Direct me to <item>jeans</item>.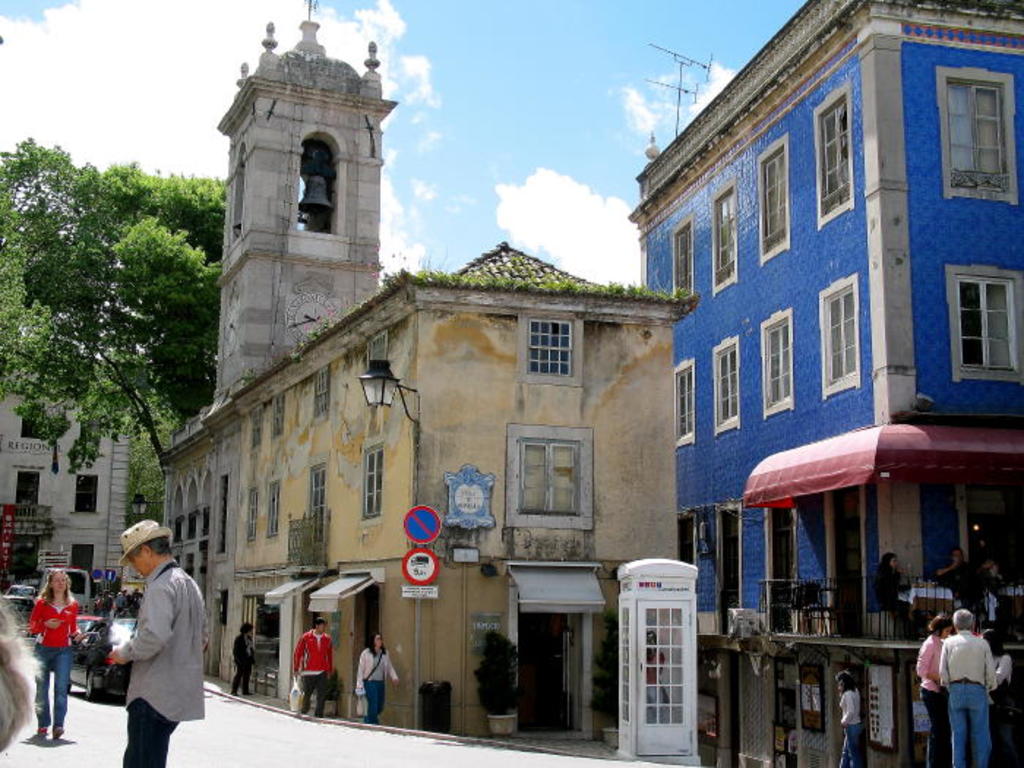
Direction: (361, 682, 386, 727).
